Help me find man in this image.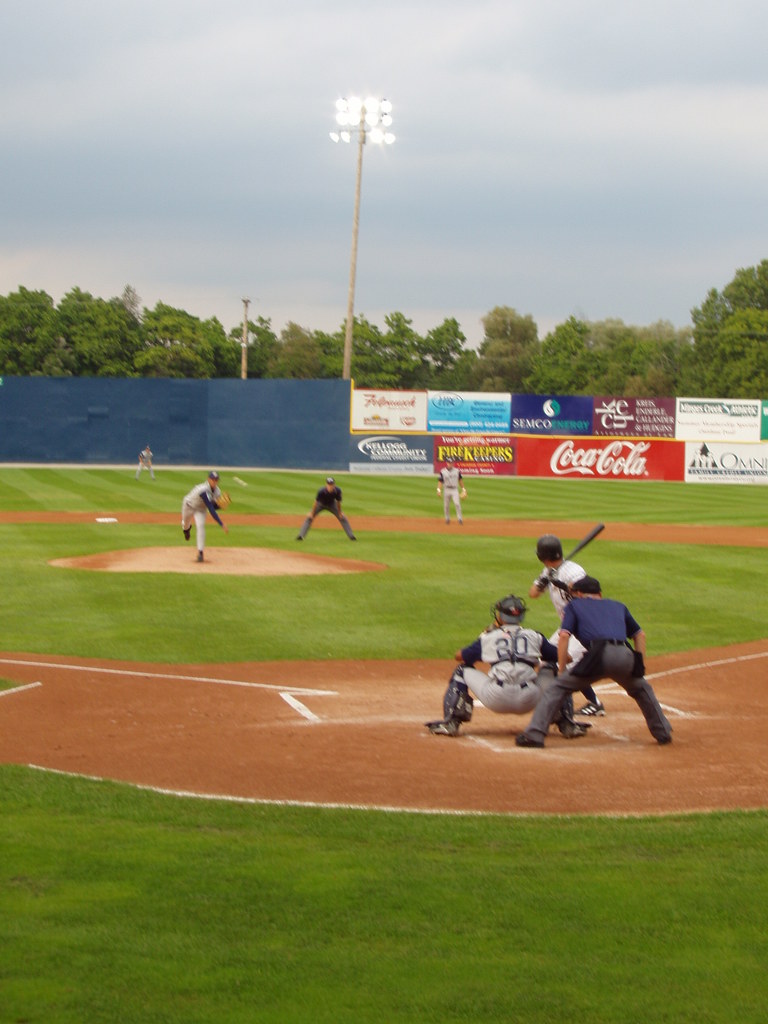
Found it: 294/476/359/543.
